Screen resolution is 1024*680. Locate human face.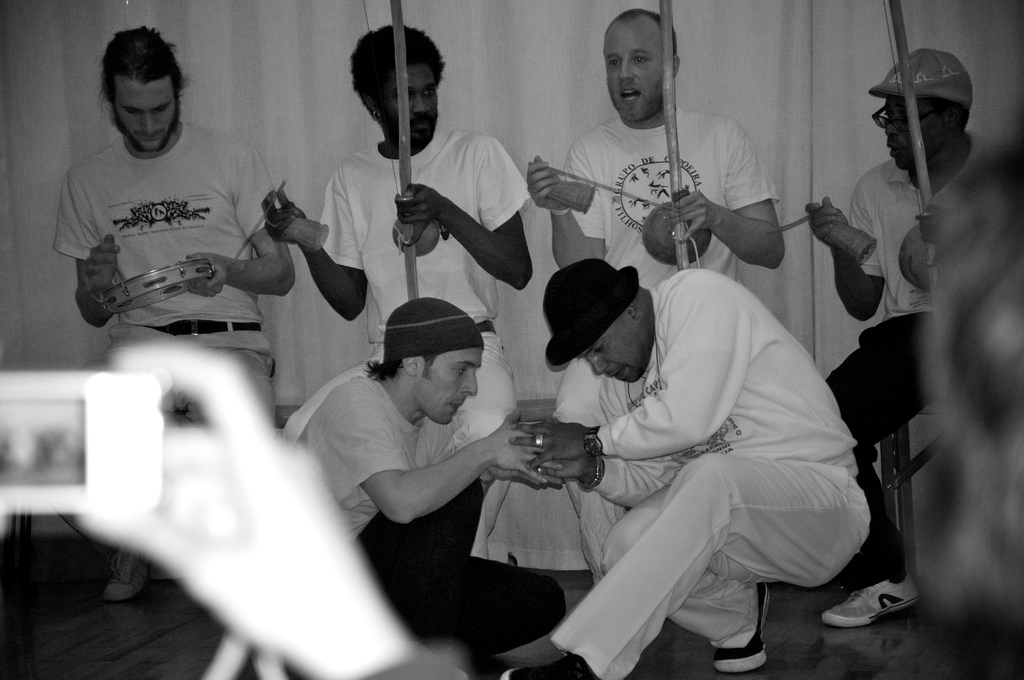
select_region(578, 316, 647, 385).
